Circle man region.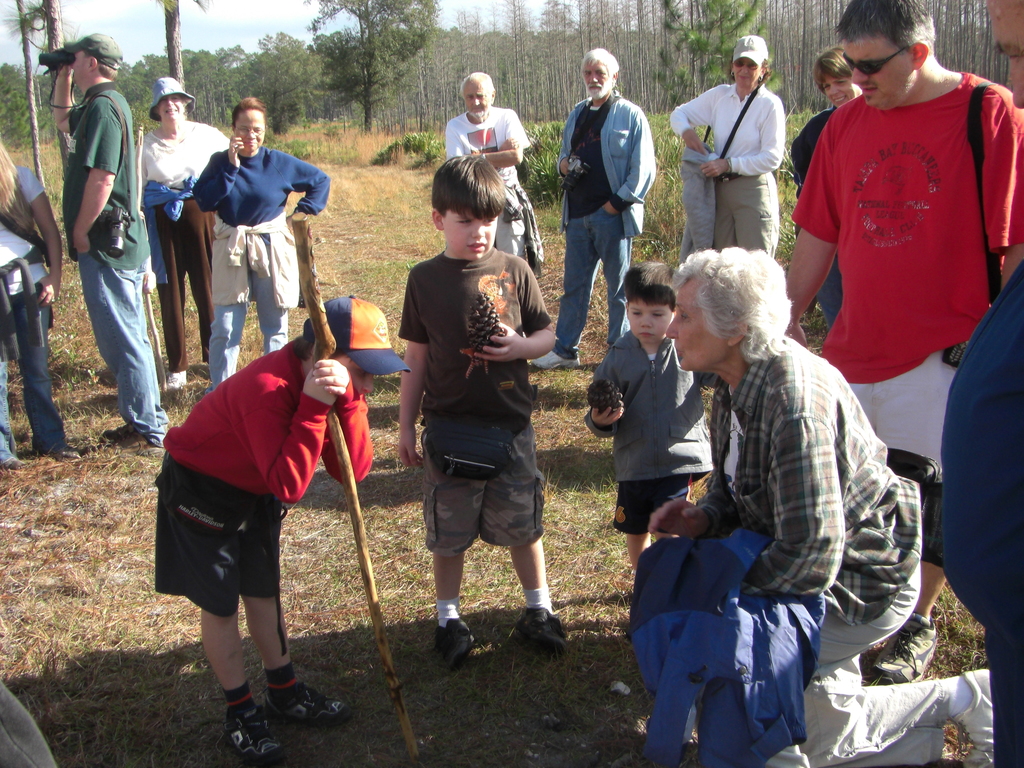
Region: x1=445, y1=67, x2=545, y2=264.
